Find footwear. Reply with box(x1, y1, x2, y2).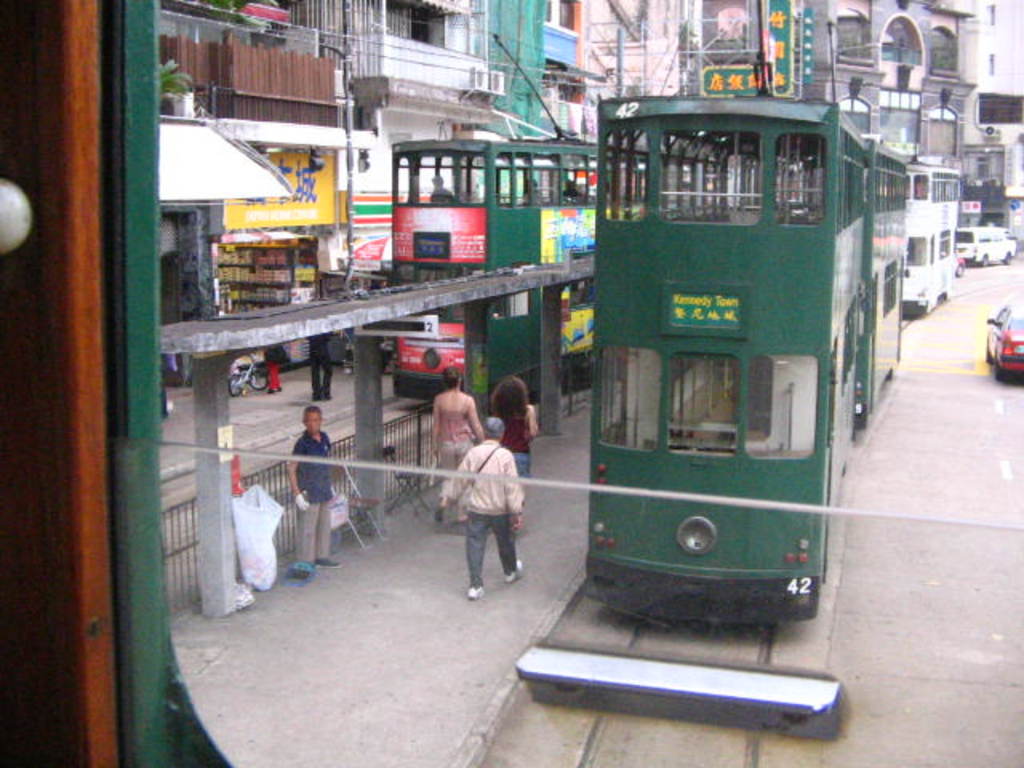
box(462, 581, 486, 600).
